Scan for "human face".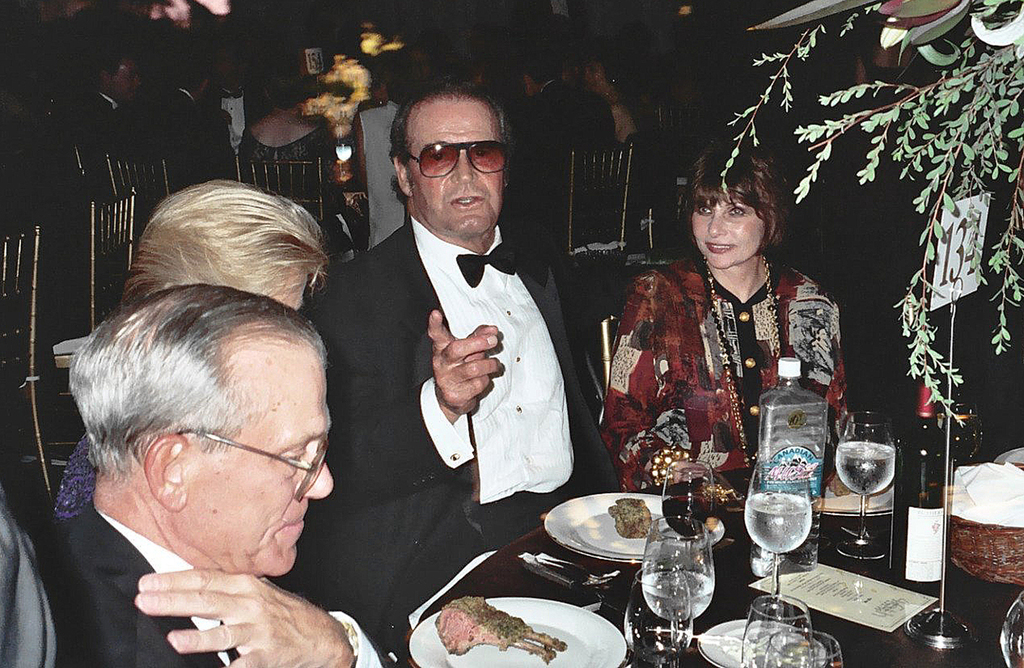
Scan result: x1=691 y1=193 x2=765 y2=266.
